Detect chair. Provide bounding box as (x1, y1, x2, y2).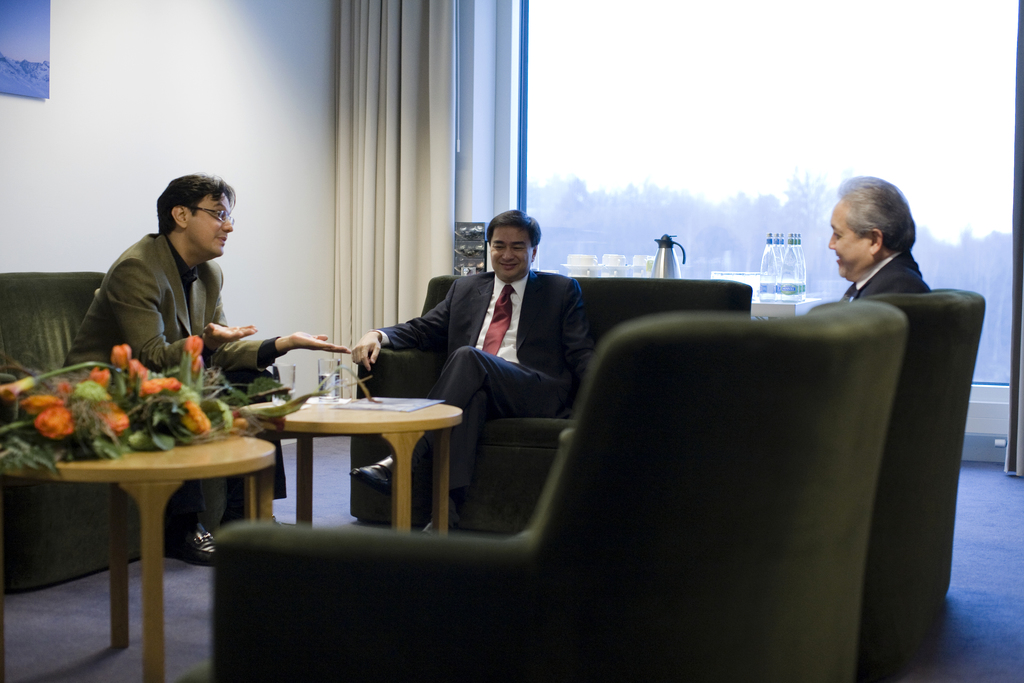
(346, 272, 751, 537).
